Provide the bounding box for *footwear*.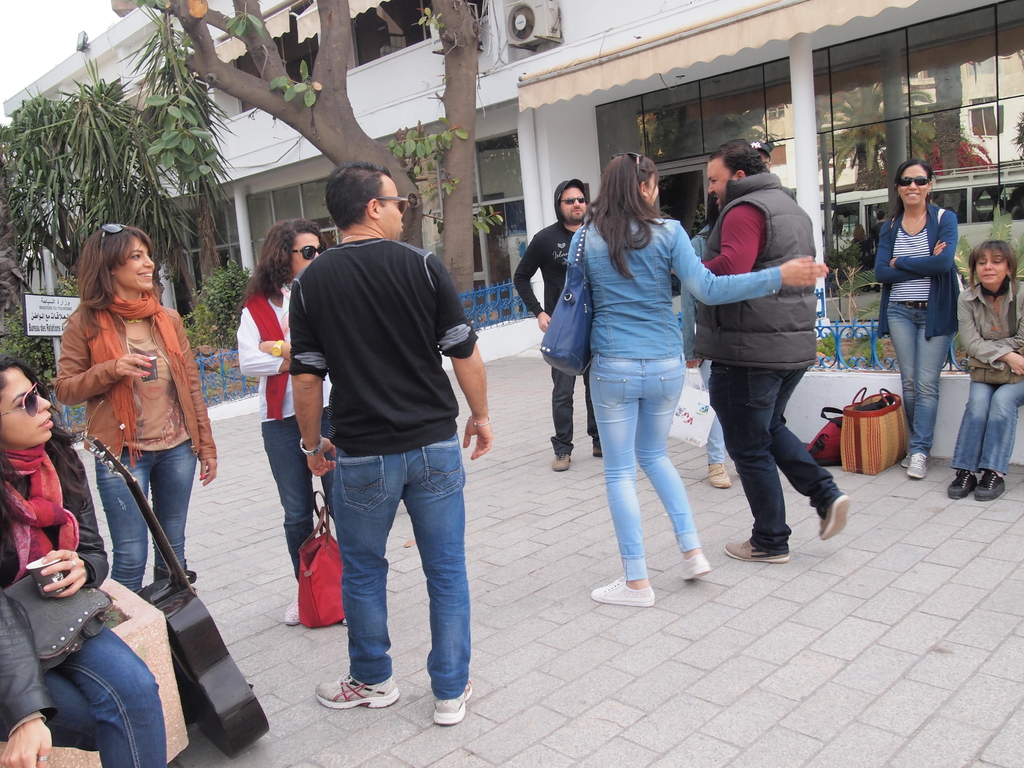
705/461/727/490.
